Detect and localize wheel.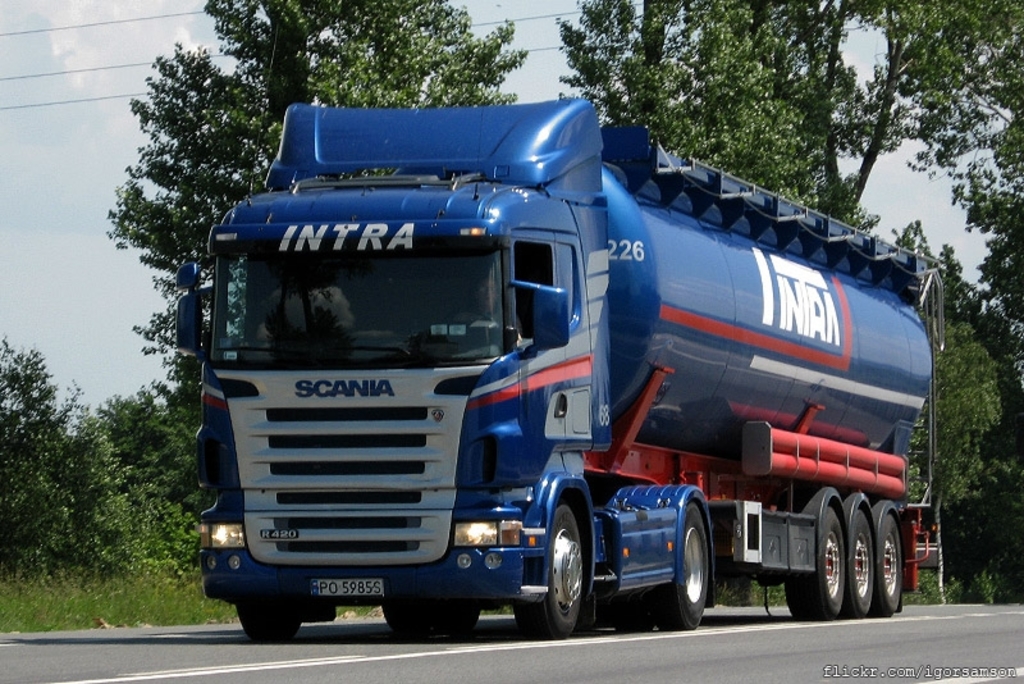
Localized at locate(879, 516, 905, 616).
